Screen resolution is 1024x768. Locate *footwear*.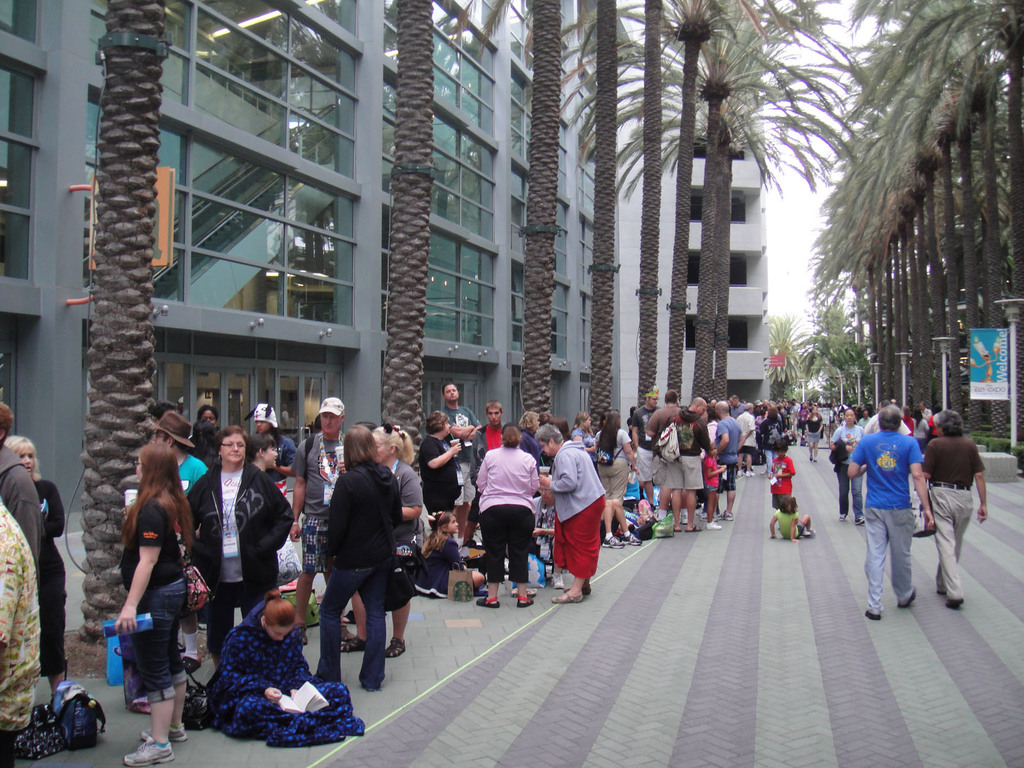
bbox=(902, 588, 918, 603).
